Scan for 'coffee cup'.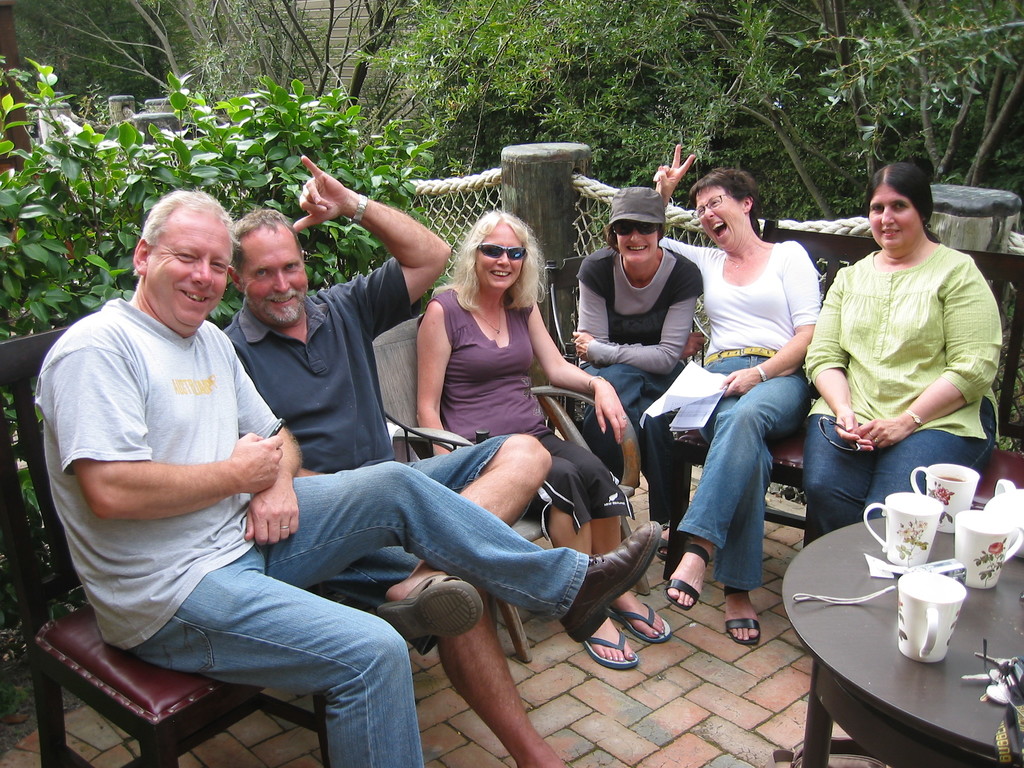
Scan result: {"left": 895, "top": 563, "right": 966, "bottom": 668}.
